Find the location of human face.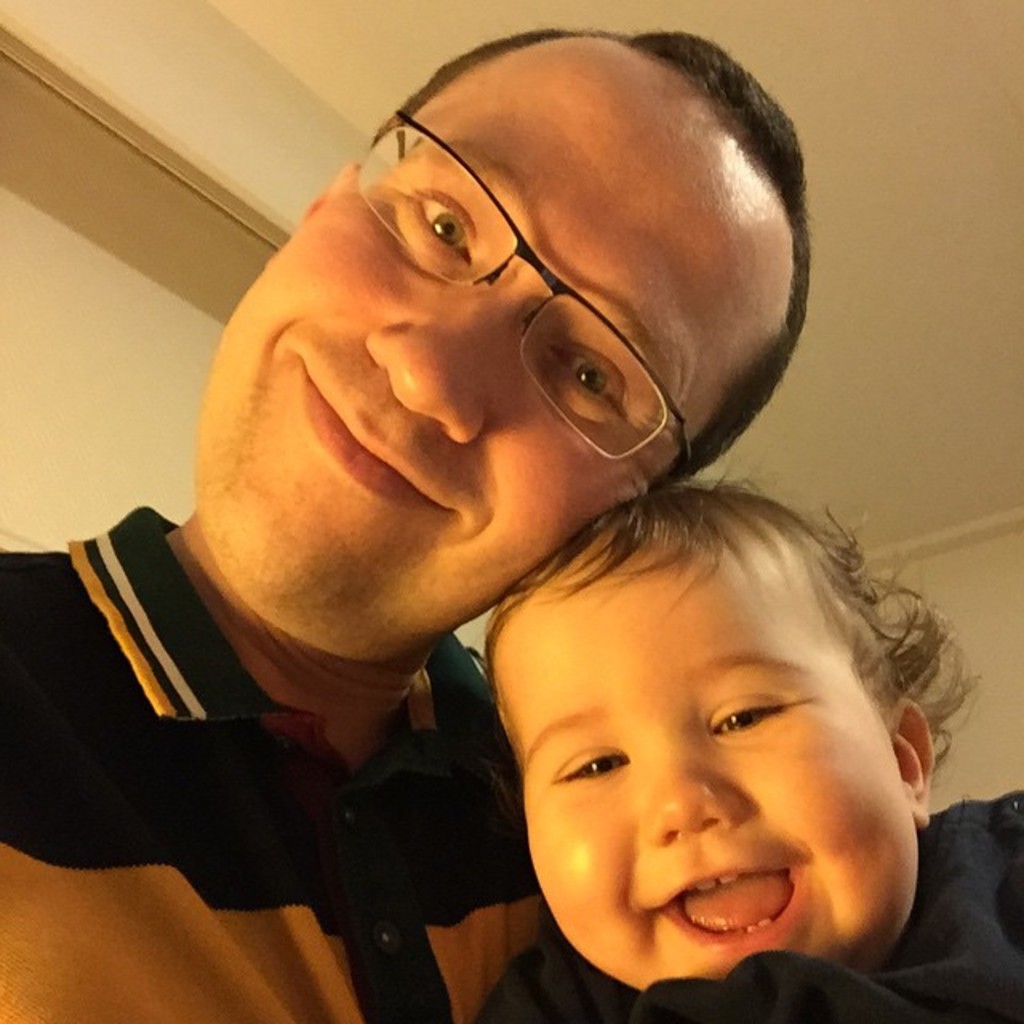
Location: <region>202, 54, 792, 675</region>.
